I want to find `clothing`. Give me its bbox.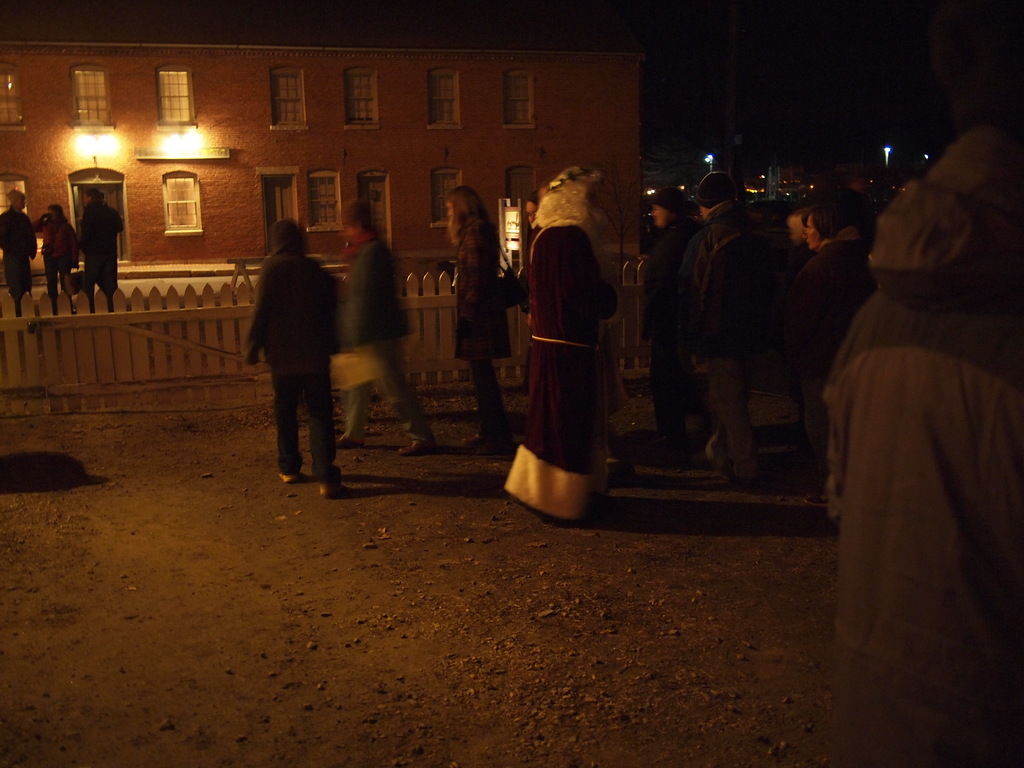
[349, 230, 416, 453].
